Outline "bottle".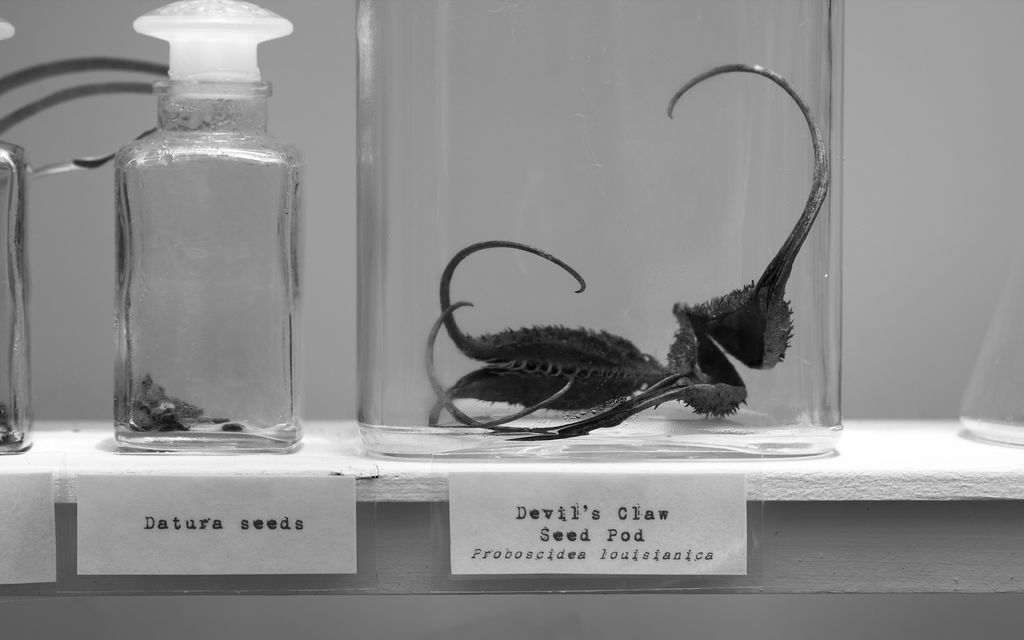
Outline: [0,17,36,452].
